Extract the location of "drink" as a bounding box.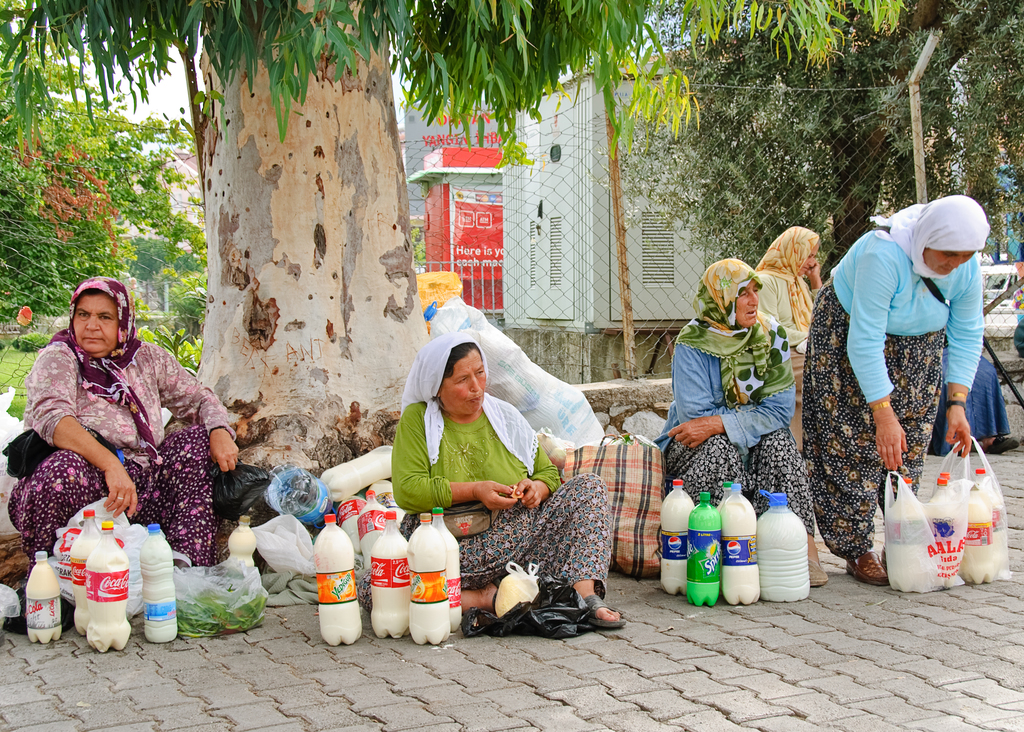
left=722, top=483, right=755, bottom=606.
